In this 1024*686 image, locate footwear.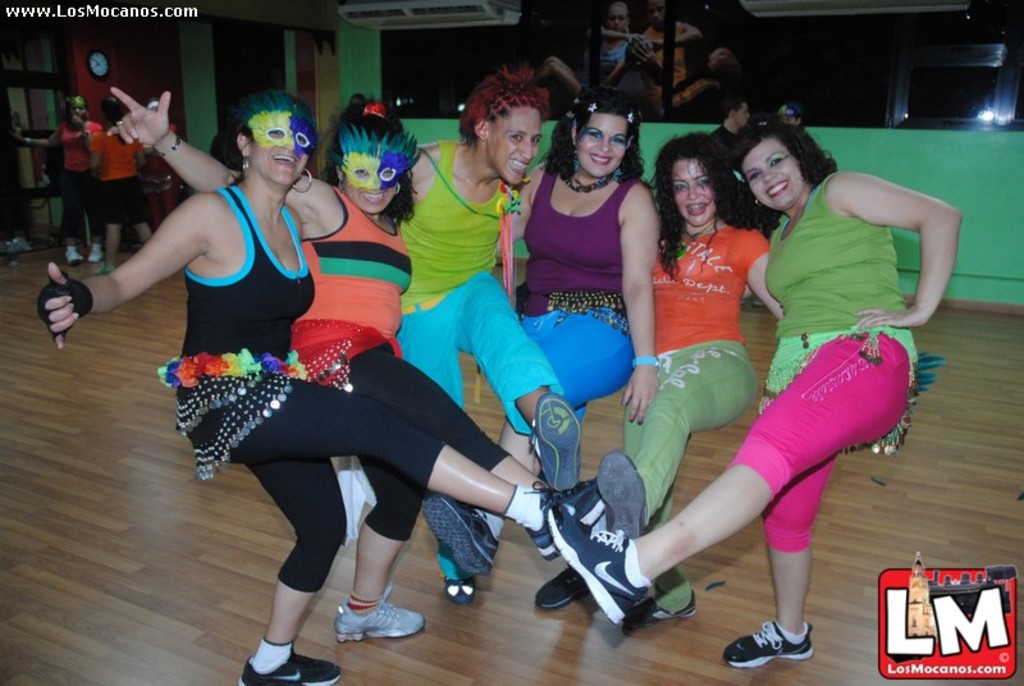
Bounding box: {"x1": 87, "y1": 250, "x2": 100, "y2": 262}.
